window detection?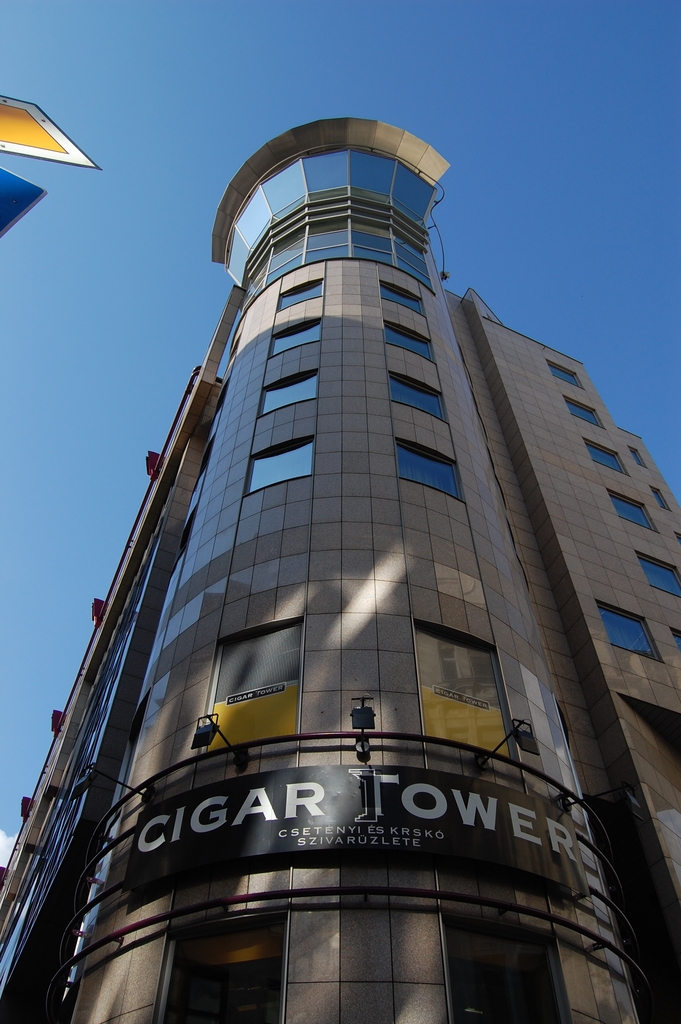
567,393,609,428
